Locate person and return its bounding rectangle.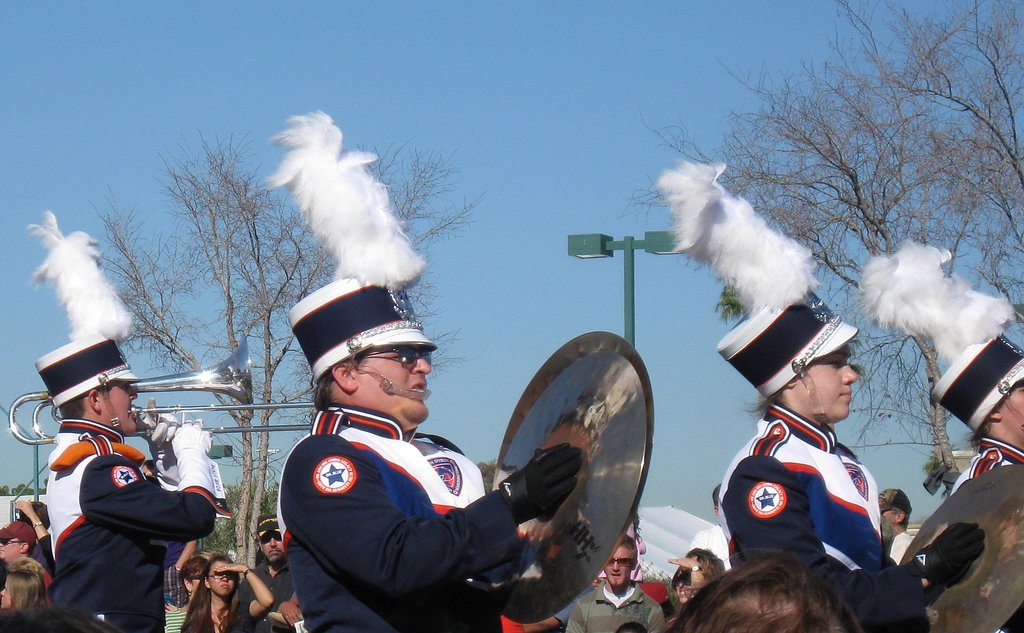
region(712, 293, 984, 632).
